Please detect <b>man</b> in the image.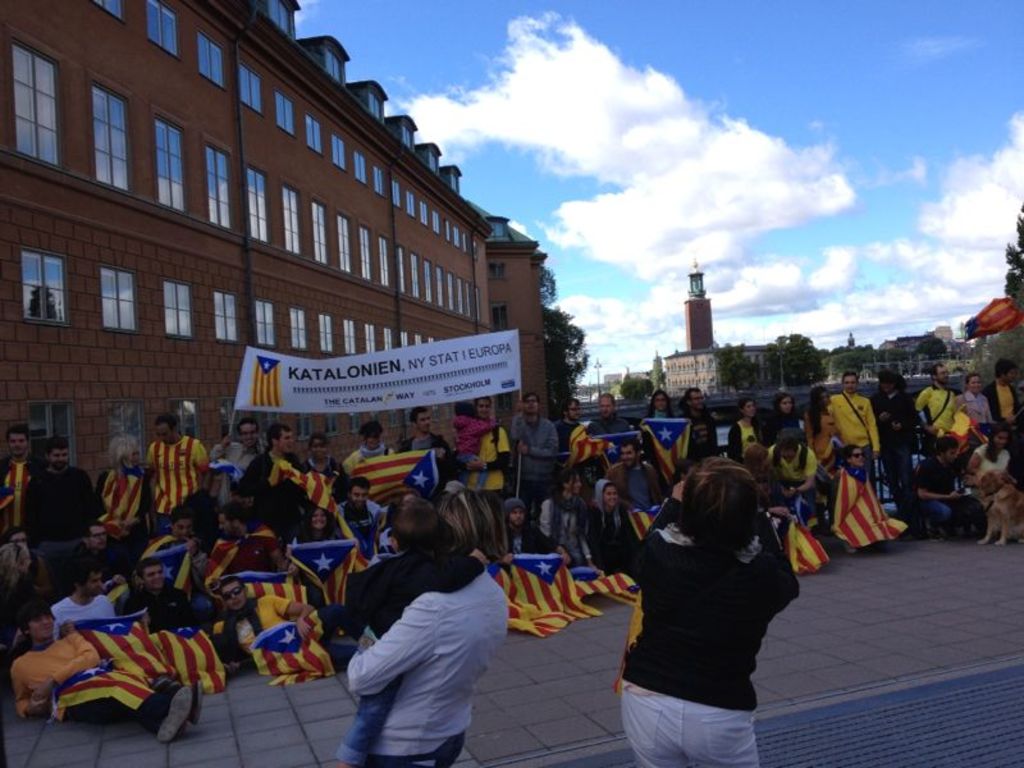
locate(914, 370, 961, 431).
